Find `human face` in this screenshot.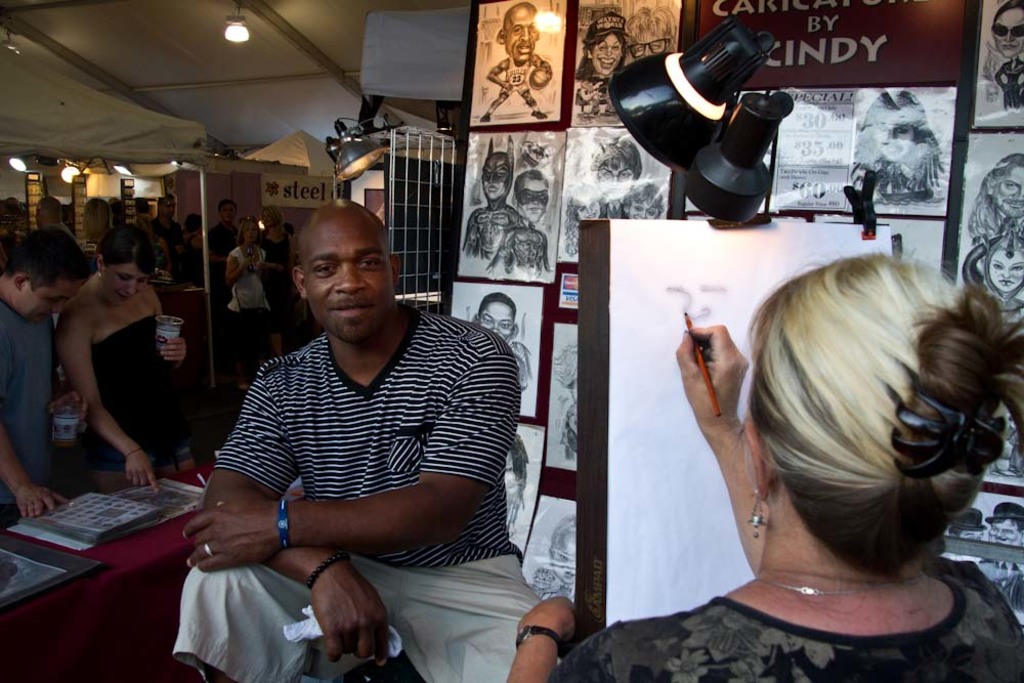
The bounding box for `human face` is {"x1": 301, "y1": 216, "x2": 394, "y2": 346}.
